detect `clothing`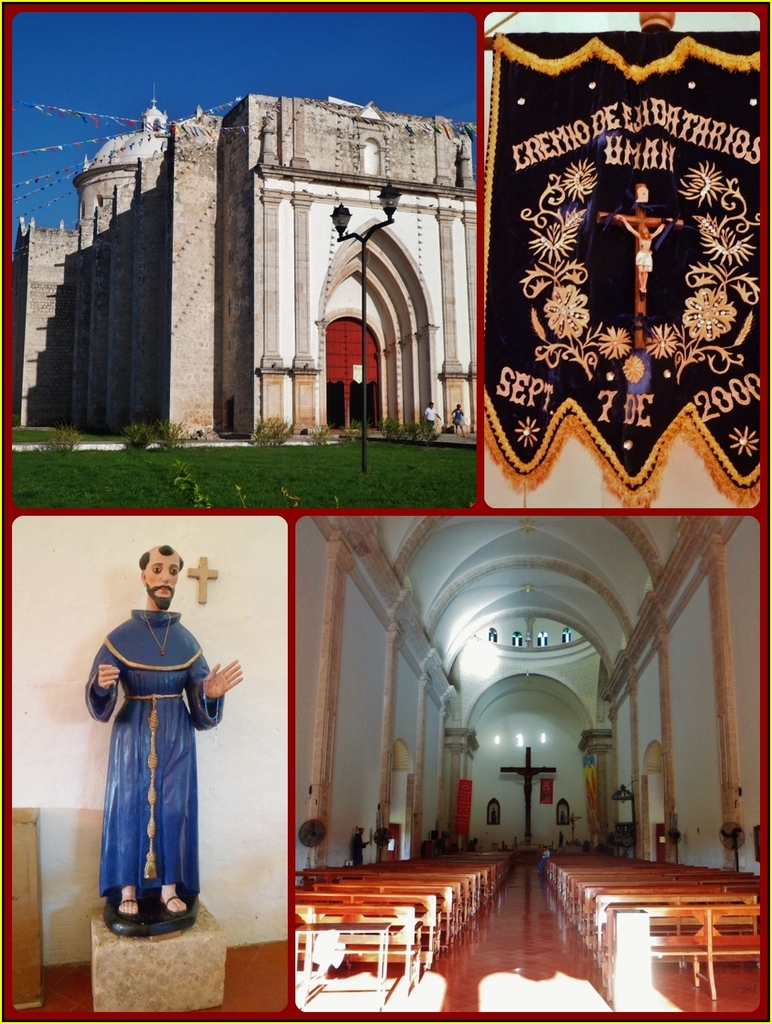
538,849,552,874
